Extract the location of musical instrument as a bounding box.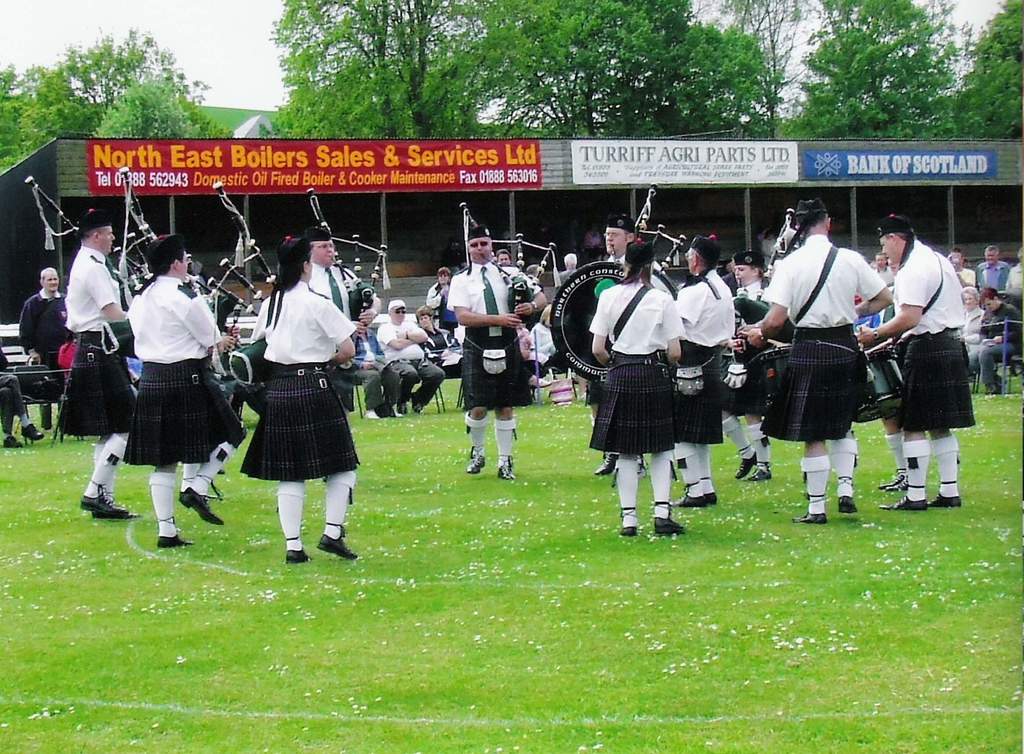
bbox=[753, 328, 803, 409].
